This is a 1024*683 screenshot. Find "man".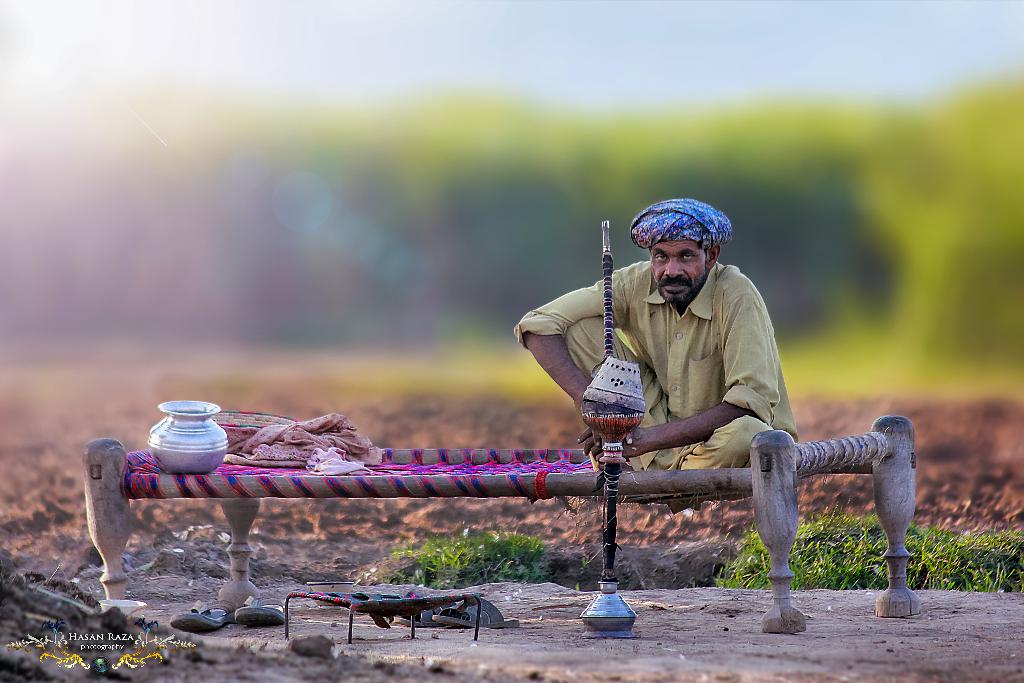
Bounding box: 512, 199, 803, 509.
